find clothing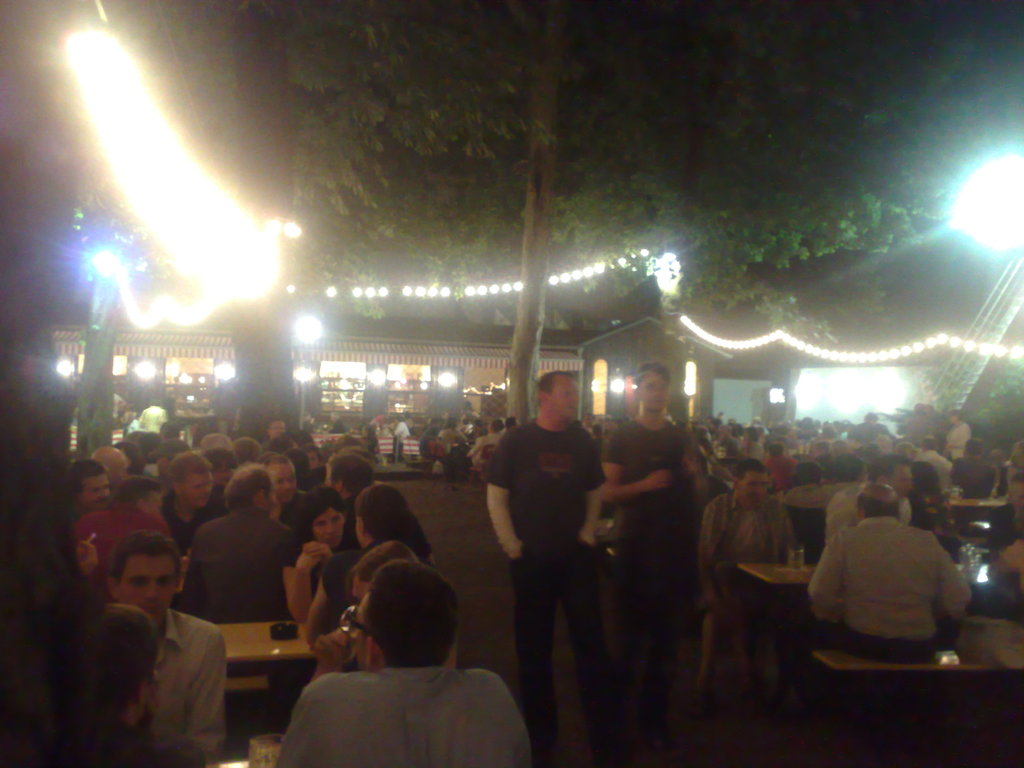
[left=700, top=495, right=804, bottom=634]
